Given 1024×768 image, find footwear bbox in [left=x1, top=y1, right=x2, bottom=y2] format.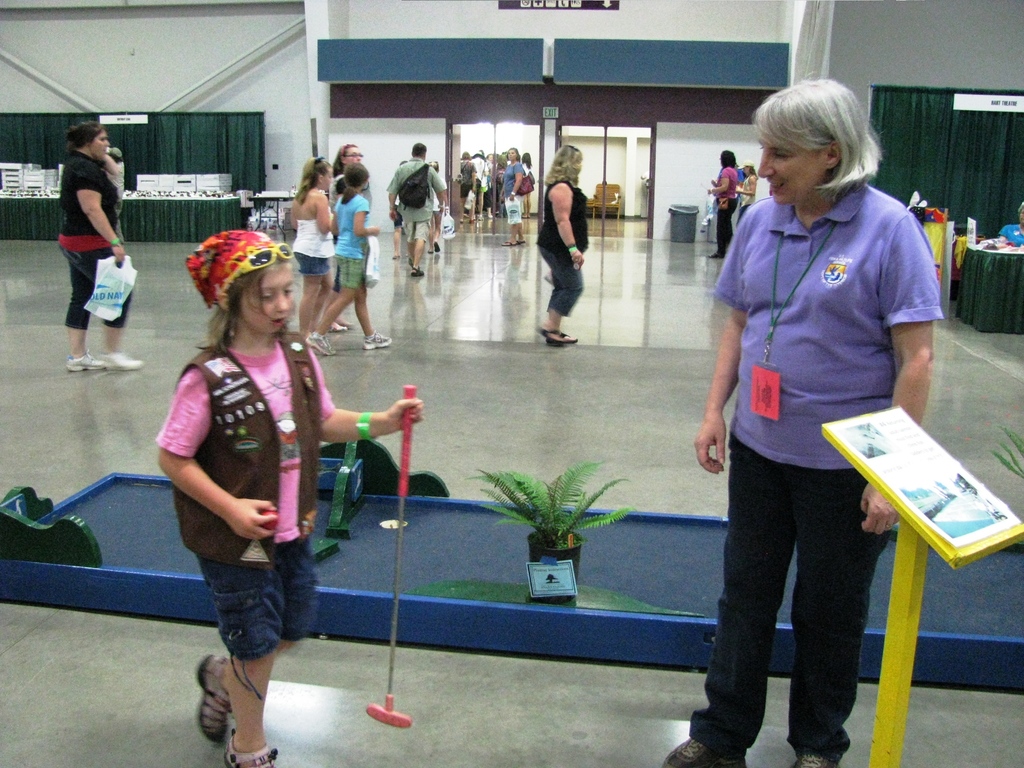
[left=548, top=331, right=579, bottom=344].
